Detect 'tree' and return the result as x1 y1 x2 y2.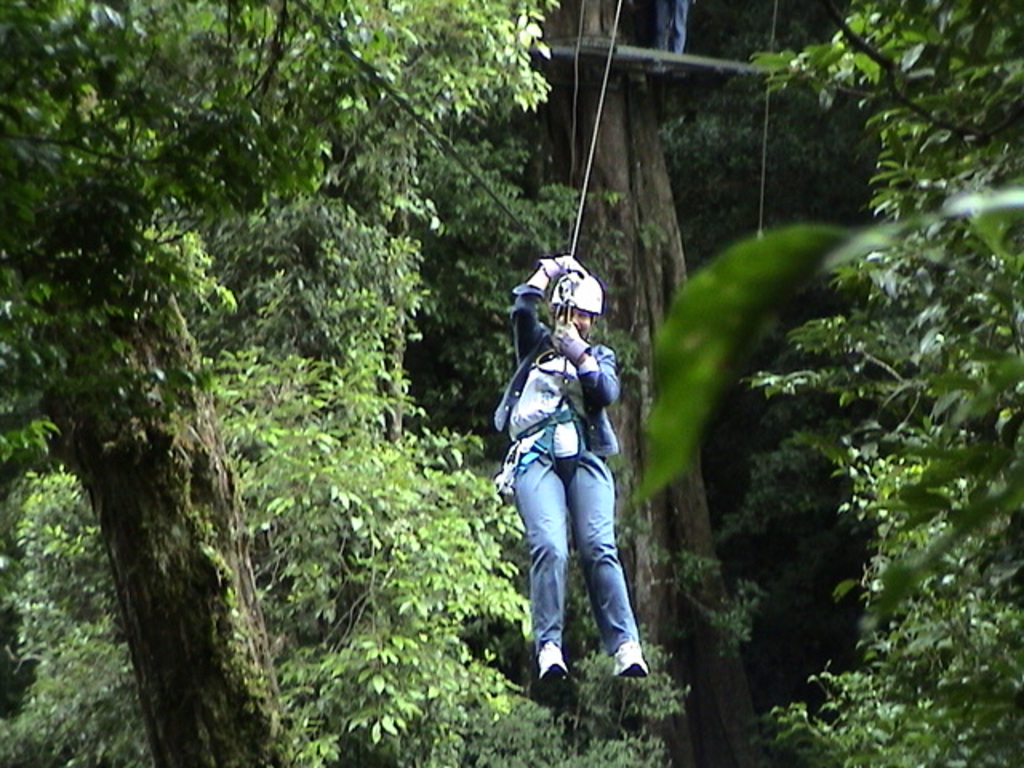
0 0 682 766.
